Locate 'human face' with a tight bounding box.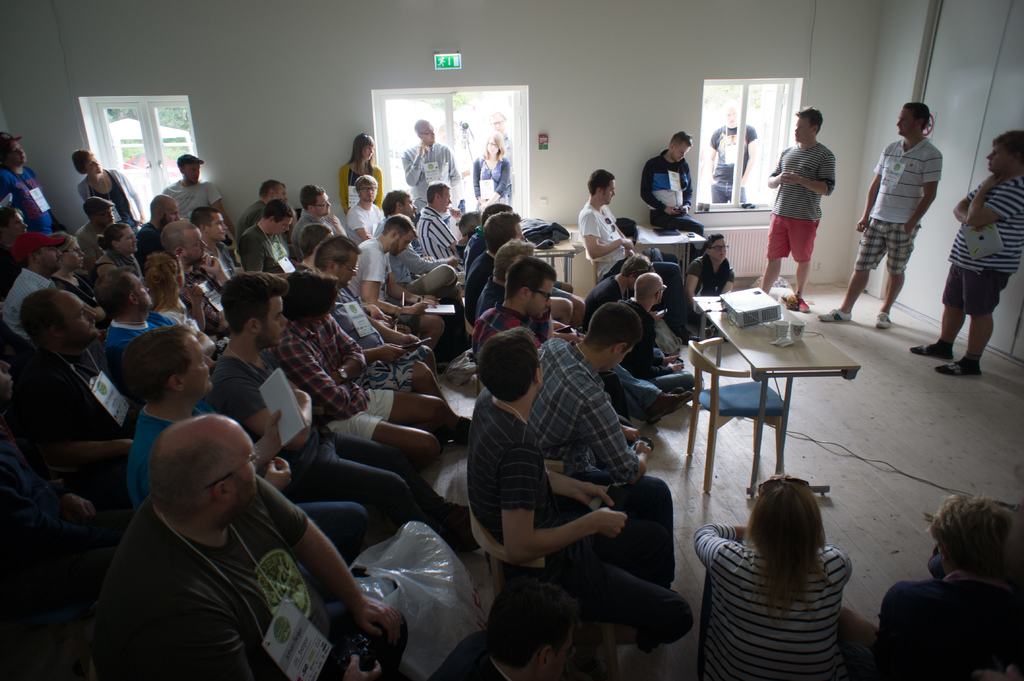
box(315, 190, 330, 220).
